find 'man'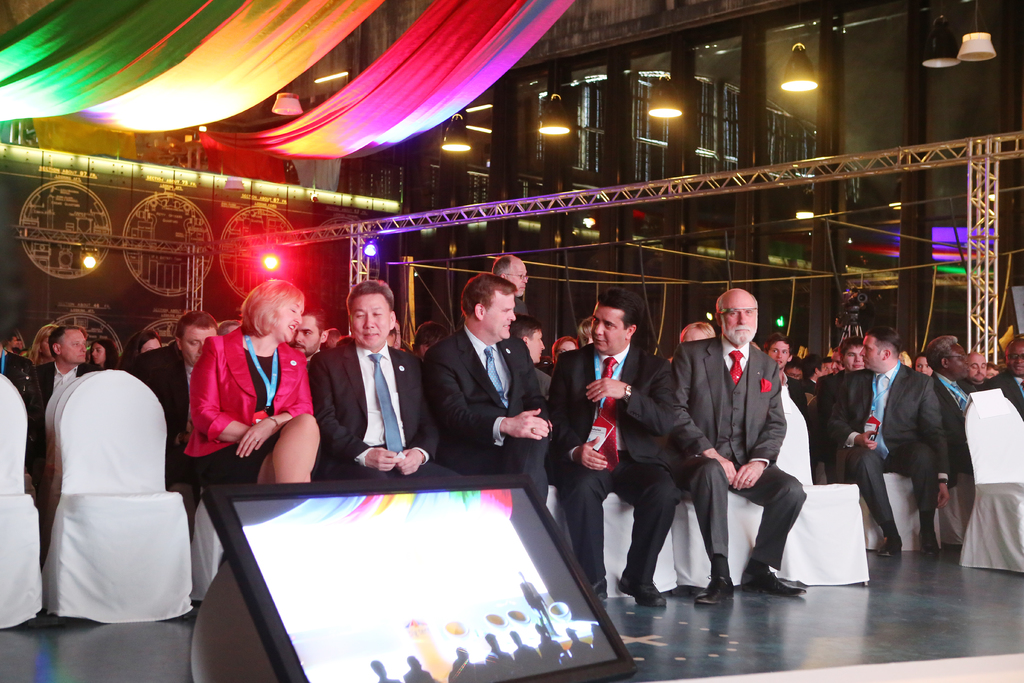
<region>411, 319, 449, 360</region>
